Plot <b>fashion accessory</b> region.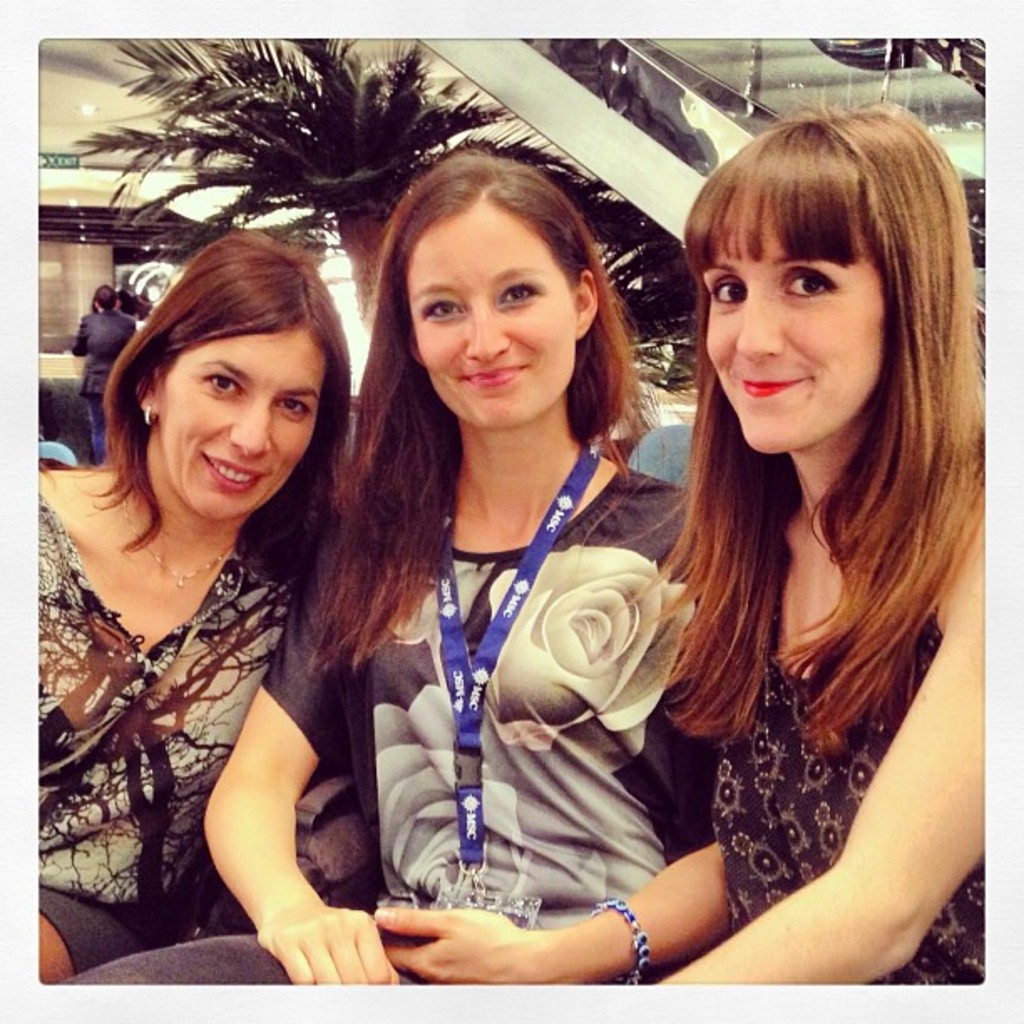
Plotted at 433, 433, 607, 904.
